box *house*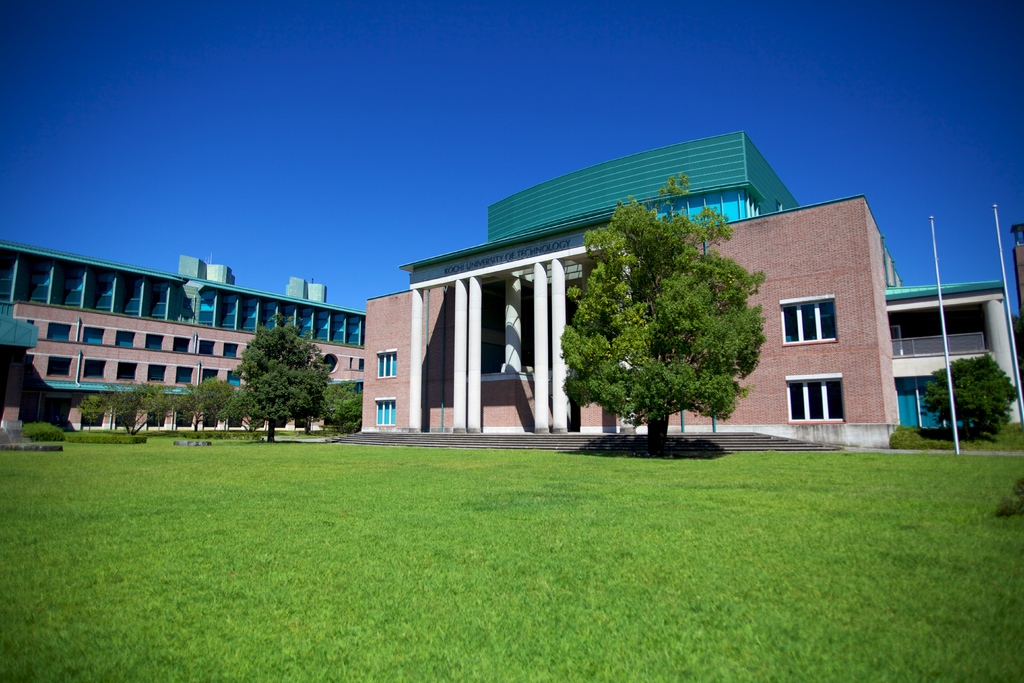
select_region(360, 132, 888, 477)
